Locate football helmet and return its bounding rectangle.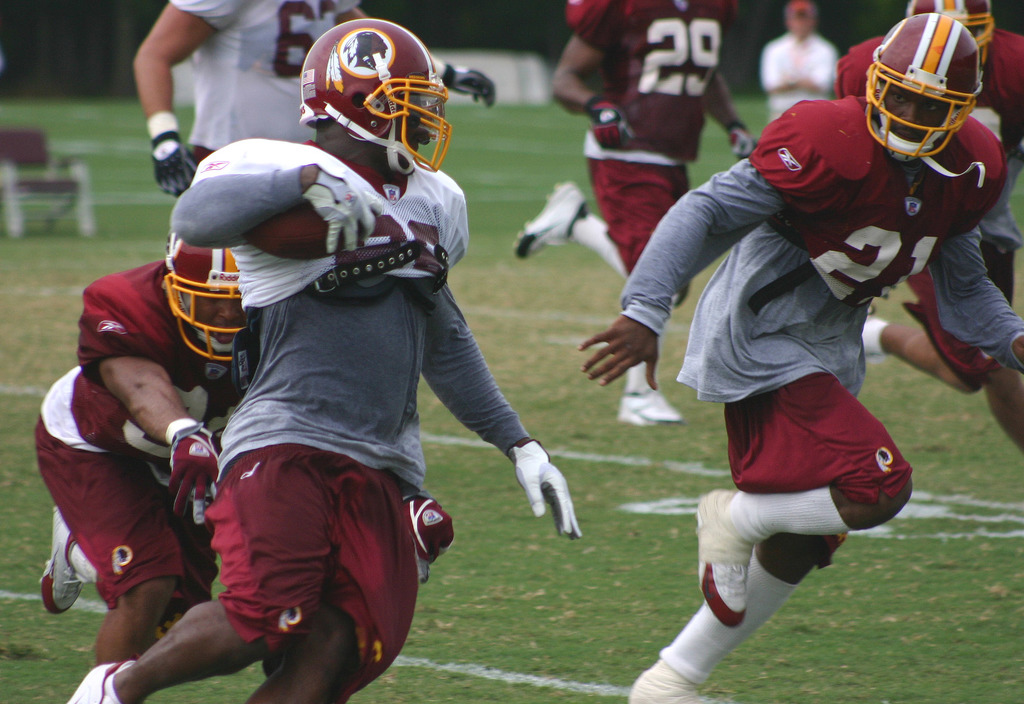
163:232:252:362.
